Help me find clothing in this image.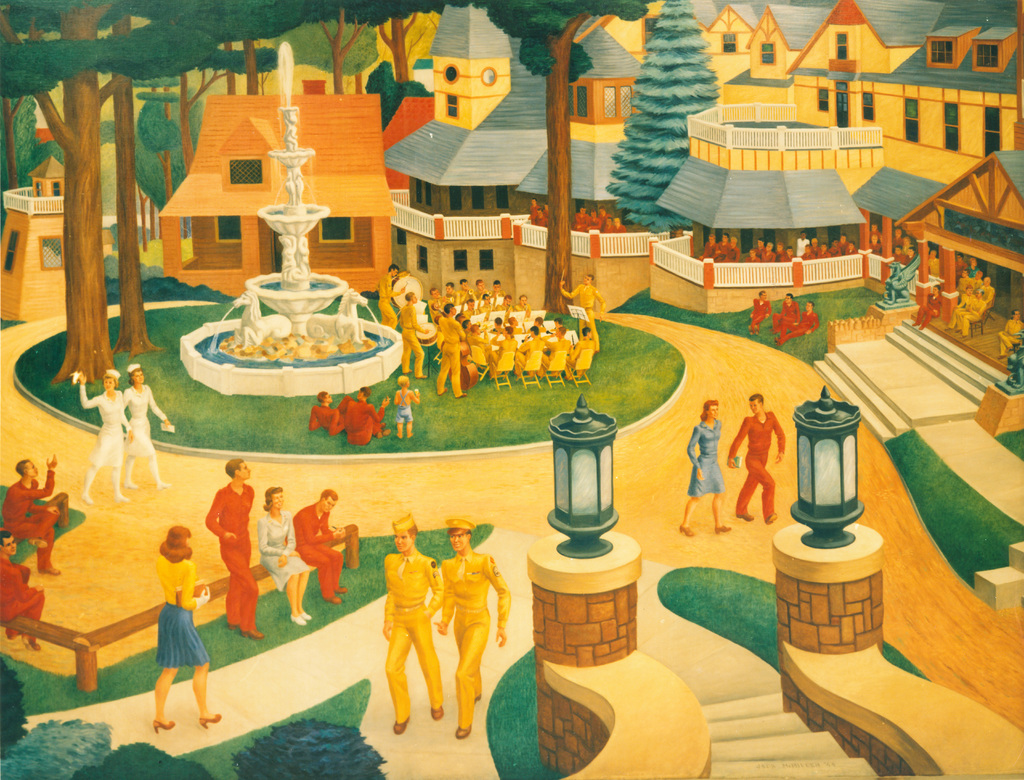
Found it: {"left": 155, "top": 558, "right": 209, "bottom": 672}.
